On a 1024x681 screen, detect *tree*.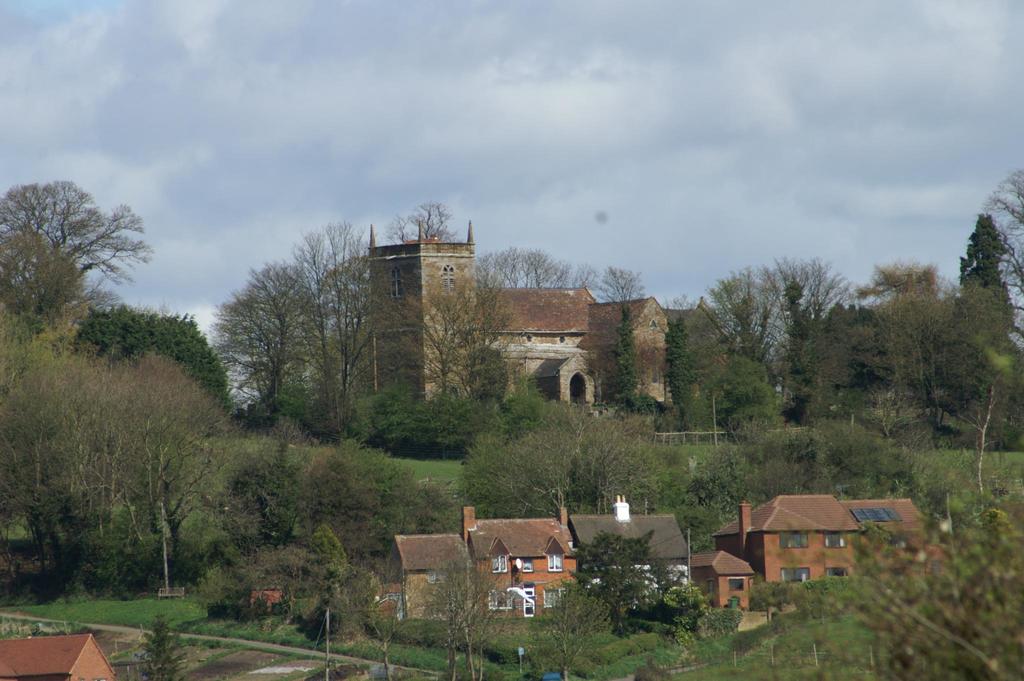
box=[219, 422, 434, 618].
